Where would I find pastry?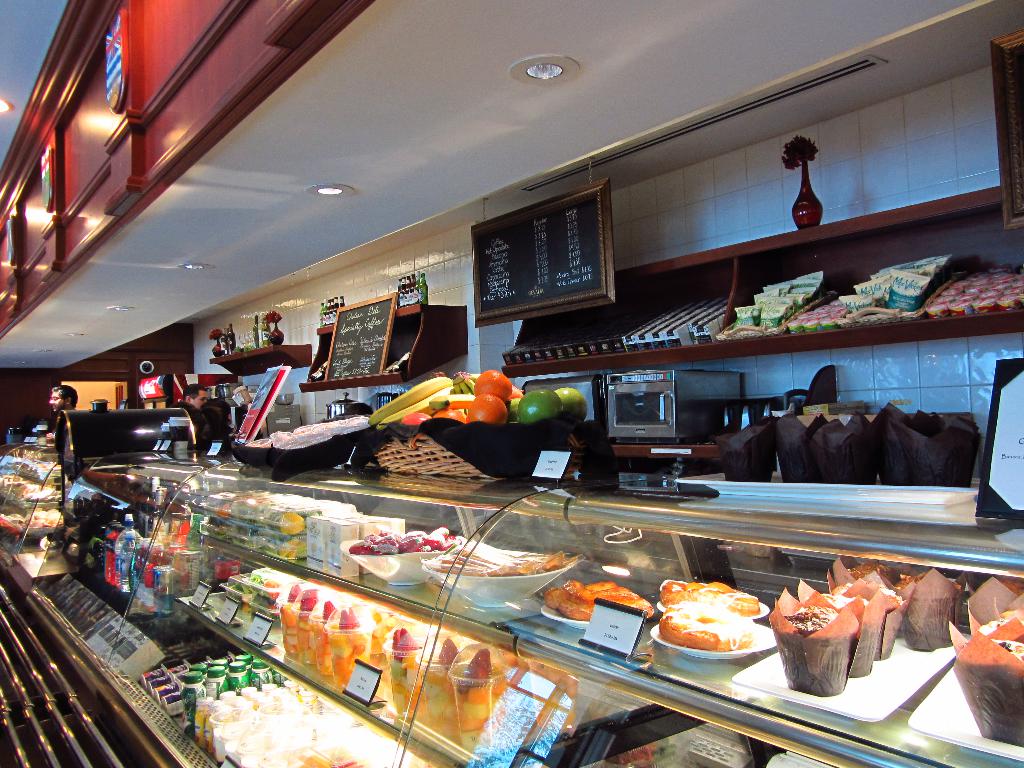
At region(899, 569, 964, 657).
